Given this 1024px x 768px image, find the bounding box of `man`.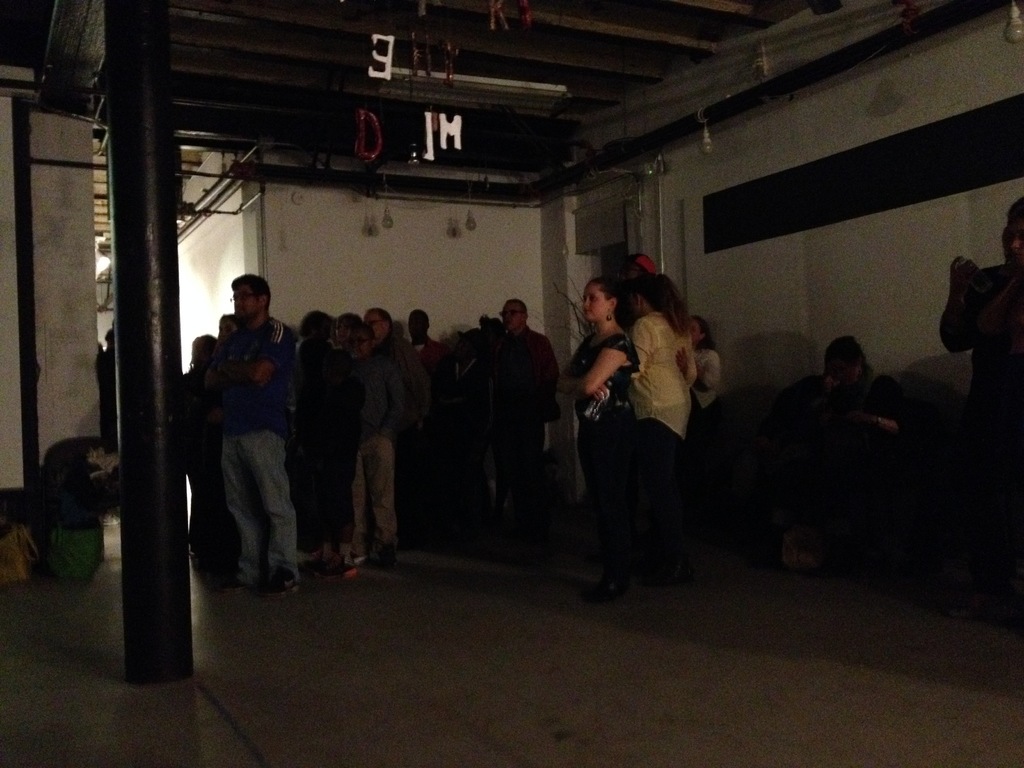
x1=408 y1=308 x2=451 y2=371.
